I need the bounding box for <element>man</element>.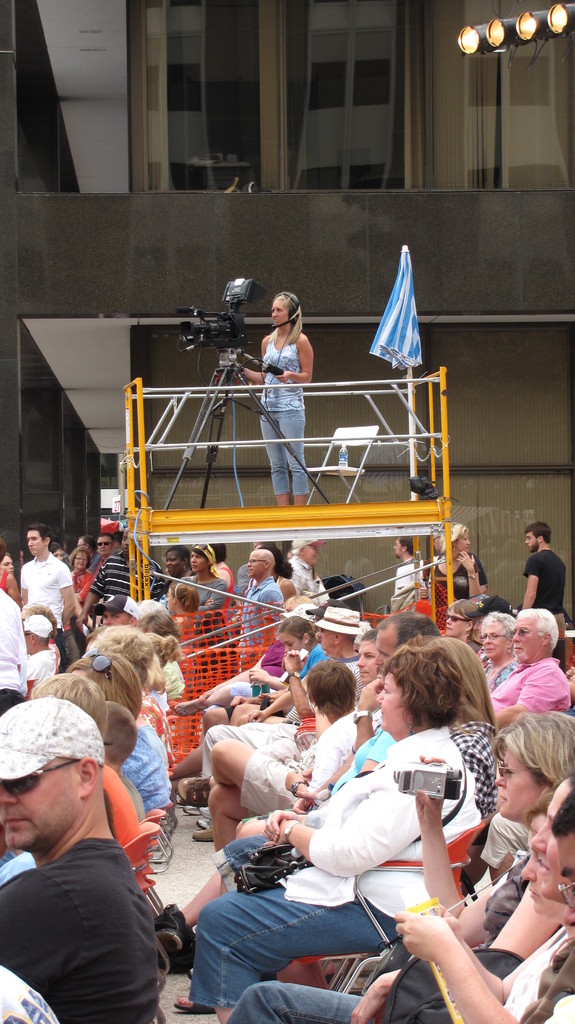
Here it is: {"x1": 479, "y1": 609, "x2": 572, "y2": 751}.
